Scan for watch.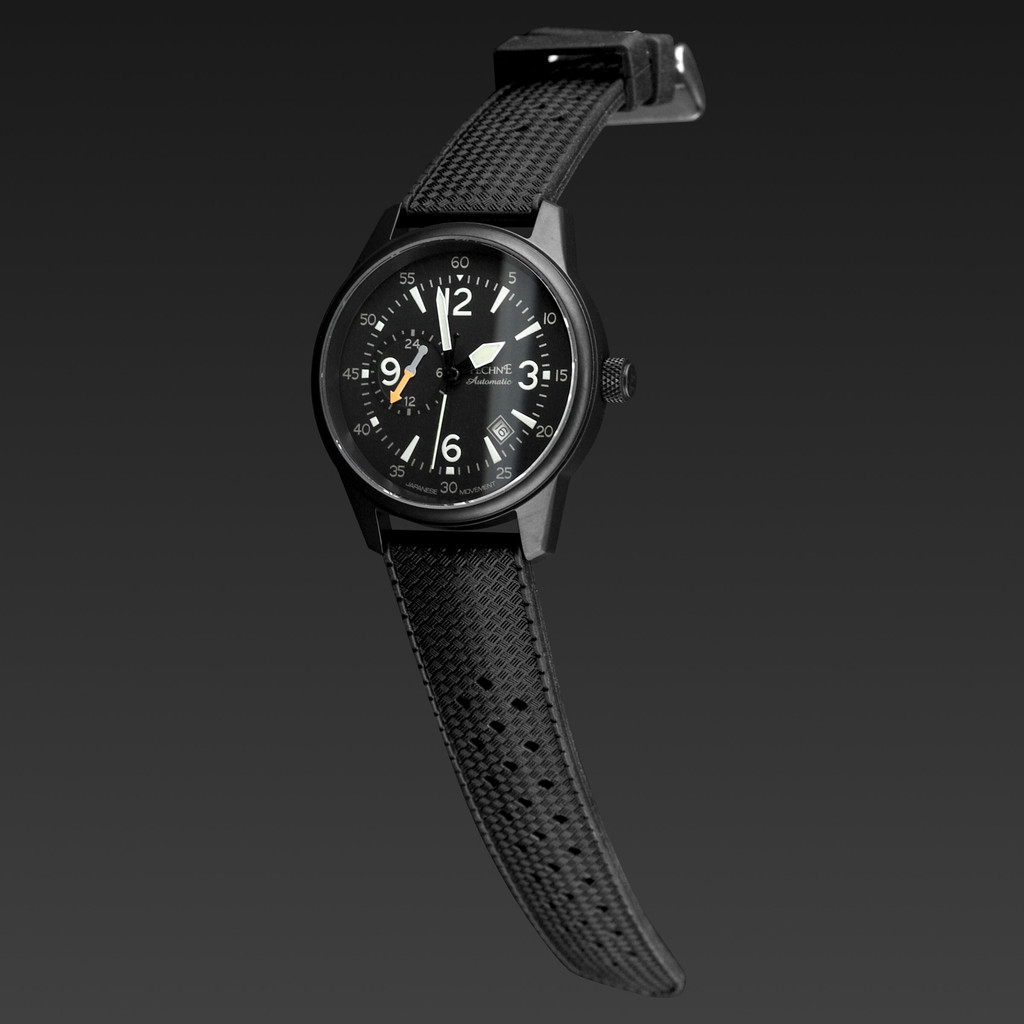
Scan result: pyautogui.locateOnScreen(307, 25, 685, 1003).
